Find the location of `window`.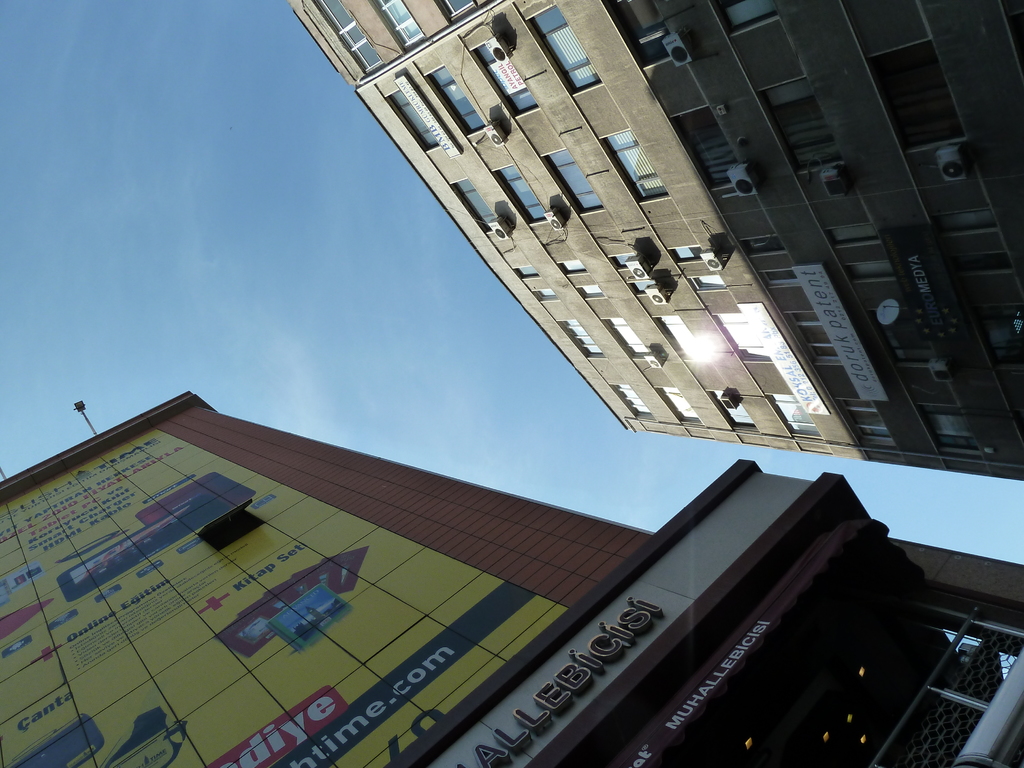
Location: bbox(620, 387, 652, 422).
